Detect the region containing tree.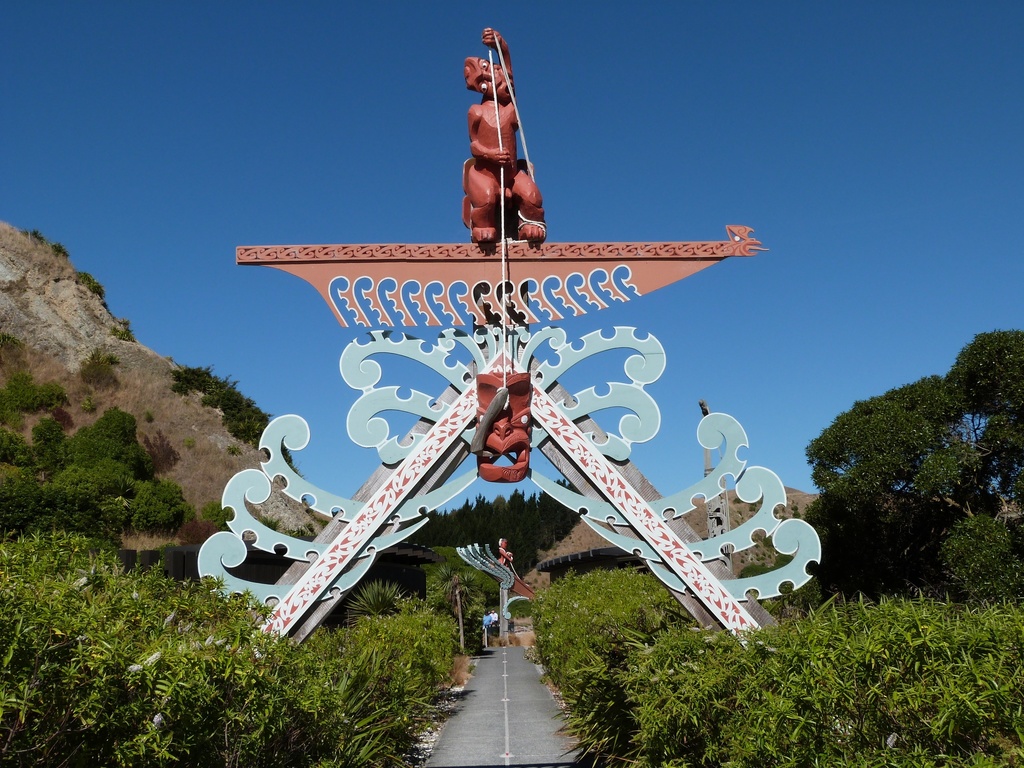
<bbox>813, 328, 1021, 616</bbox>.
